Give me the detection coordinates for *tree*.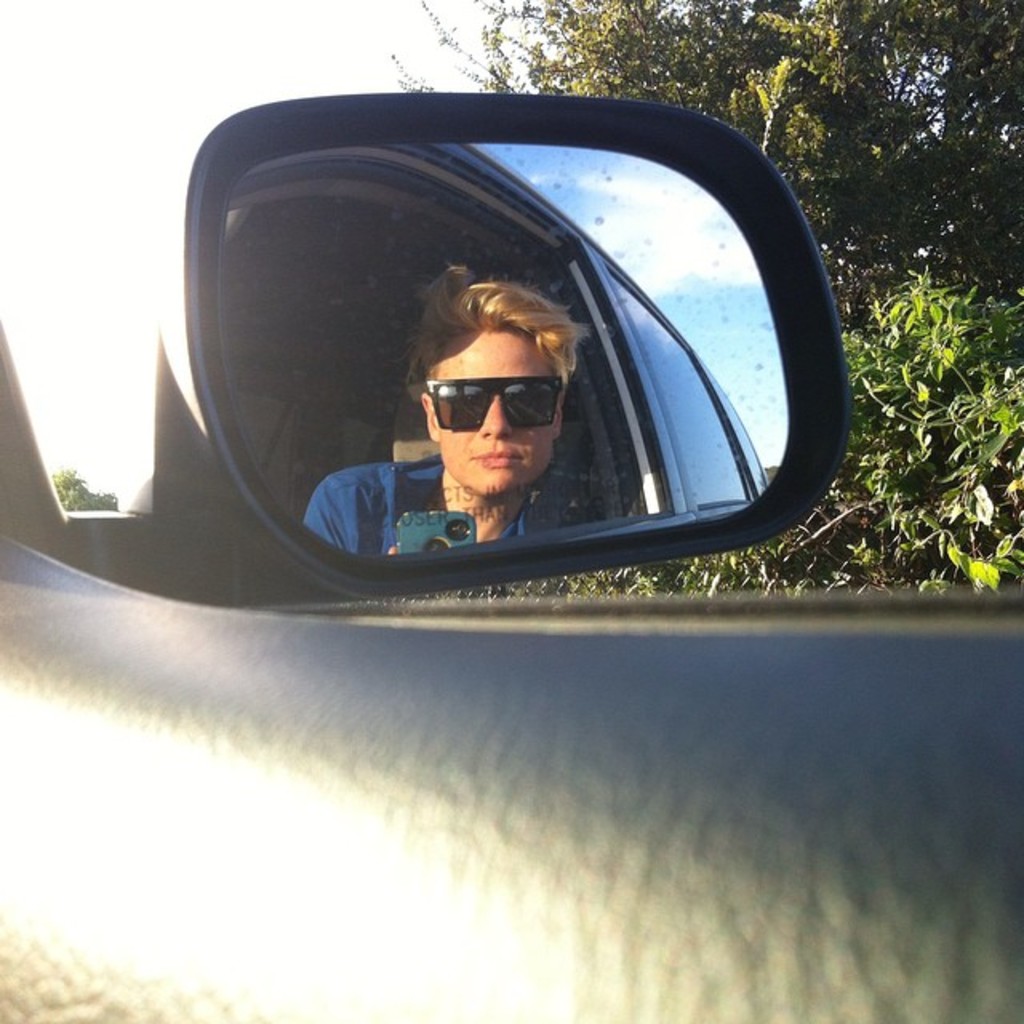
<region>381, 0, 1022, 592</region>.
